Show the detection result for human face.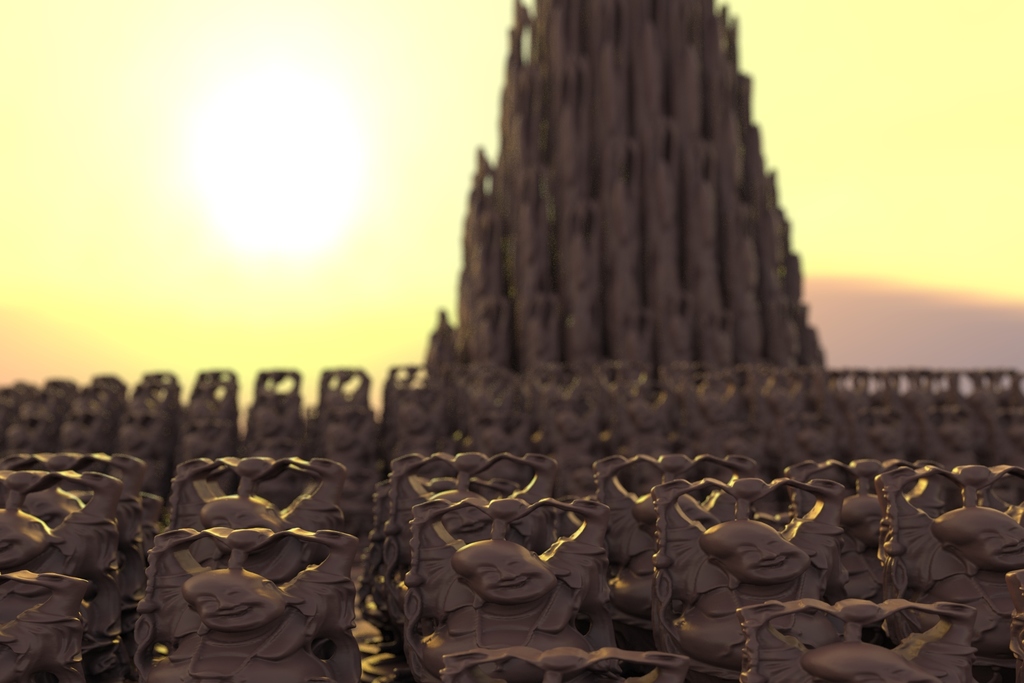
712:523:813:584.
